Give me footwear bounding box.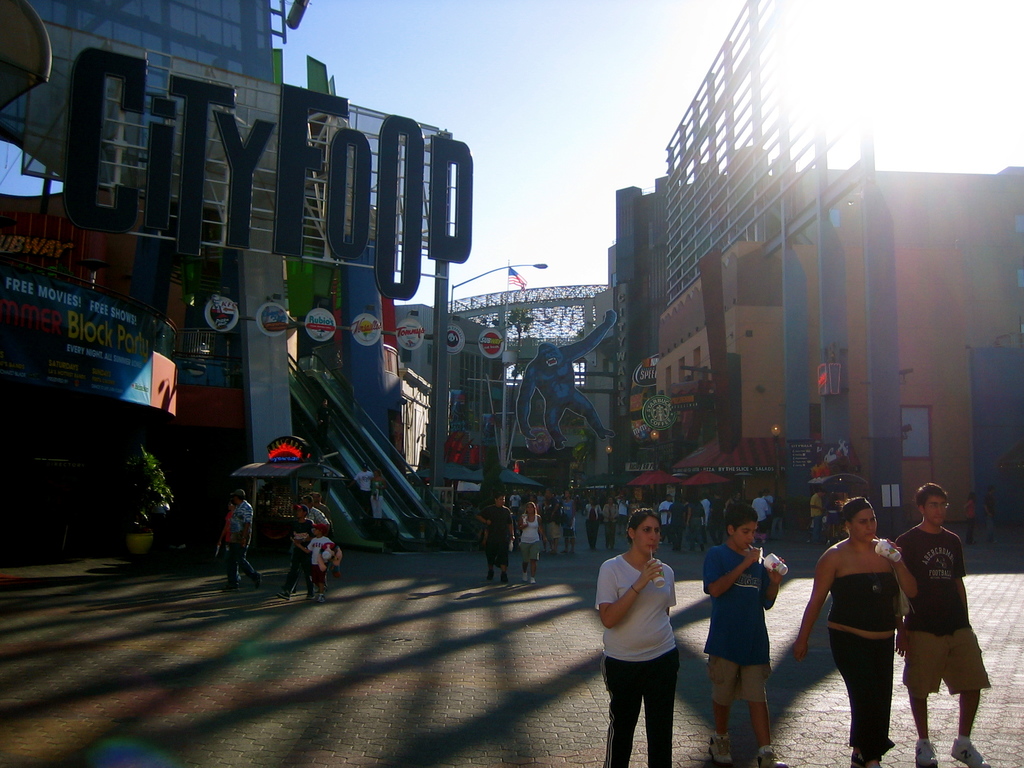
<bbox>223, 582, 239, 595</bbox>.
